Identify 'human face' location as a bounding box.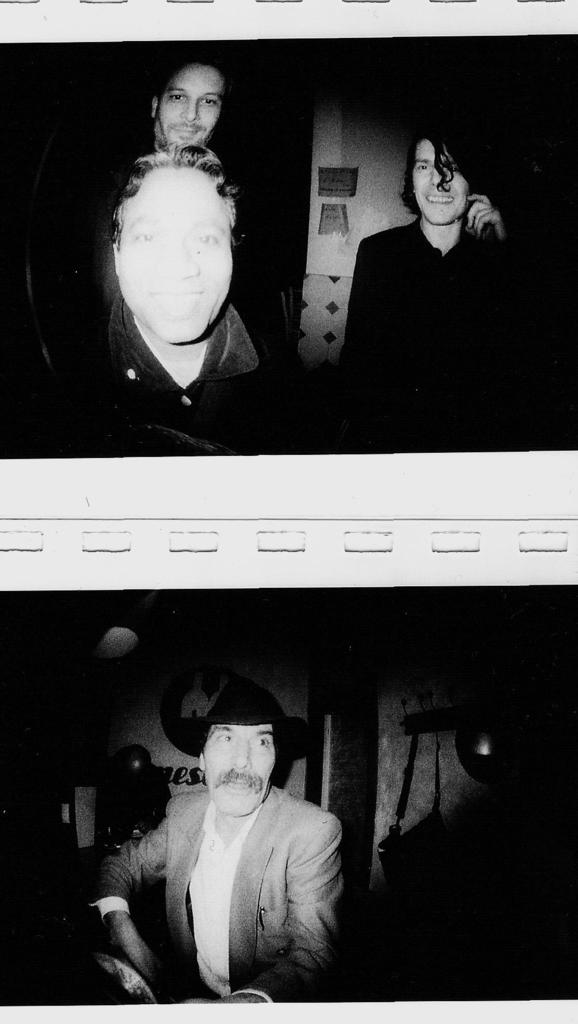
crop(163, 63, 230, 150).
